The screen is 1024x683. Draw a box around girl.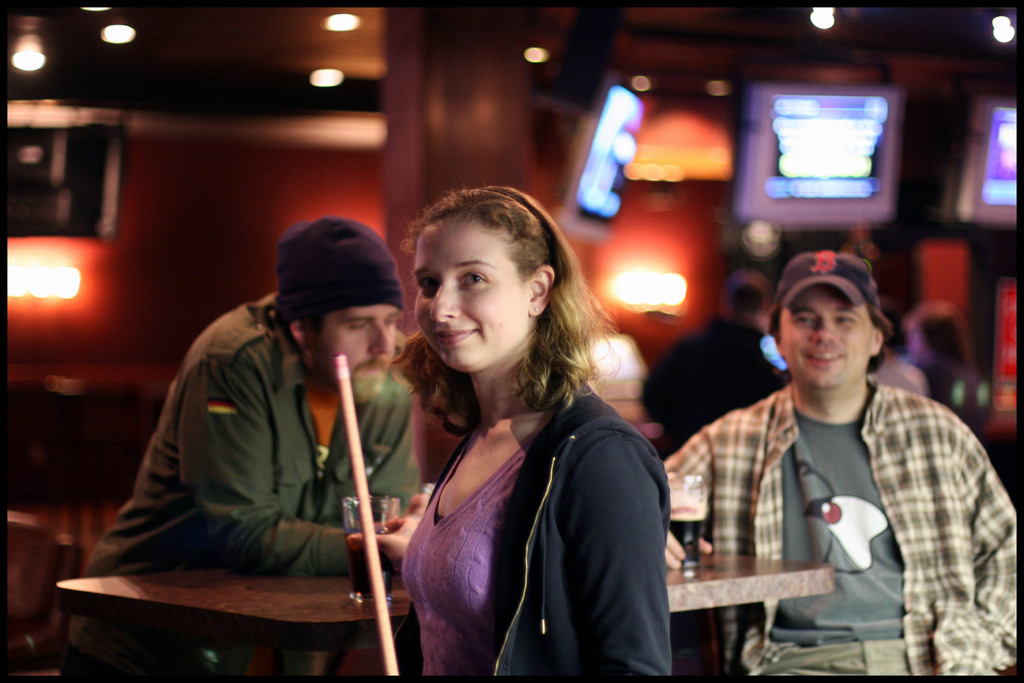
region(346, 183, 671, 682).
